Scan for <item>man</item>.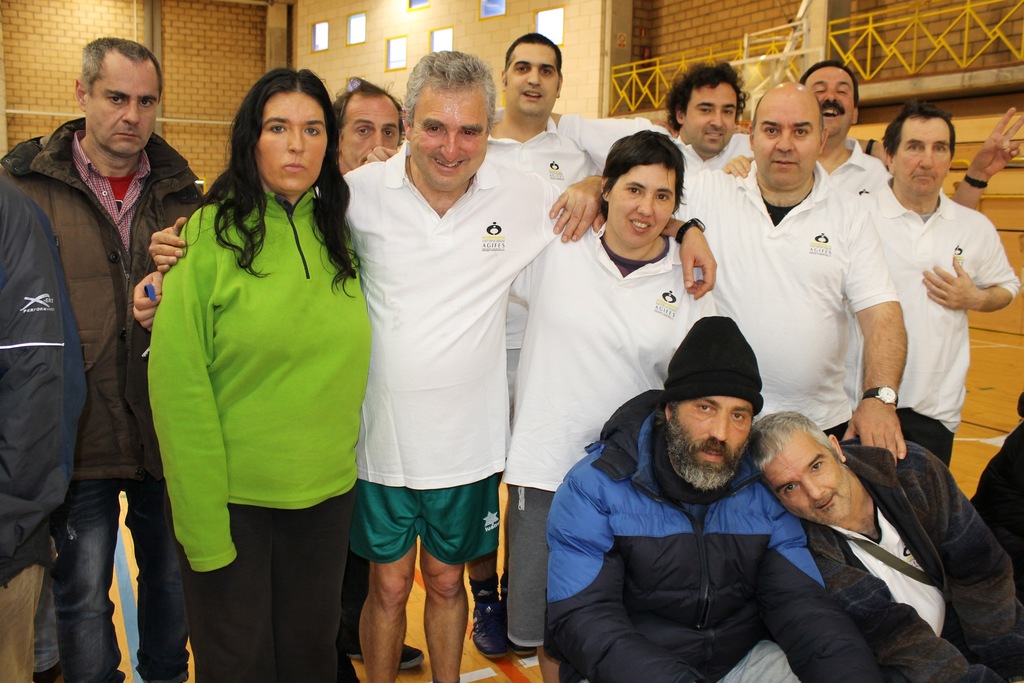
Scan result: x1=361 y1=31 x2=602 y2=664.
